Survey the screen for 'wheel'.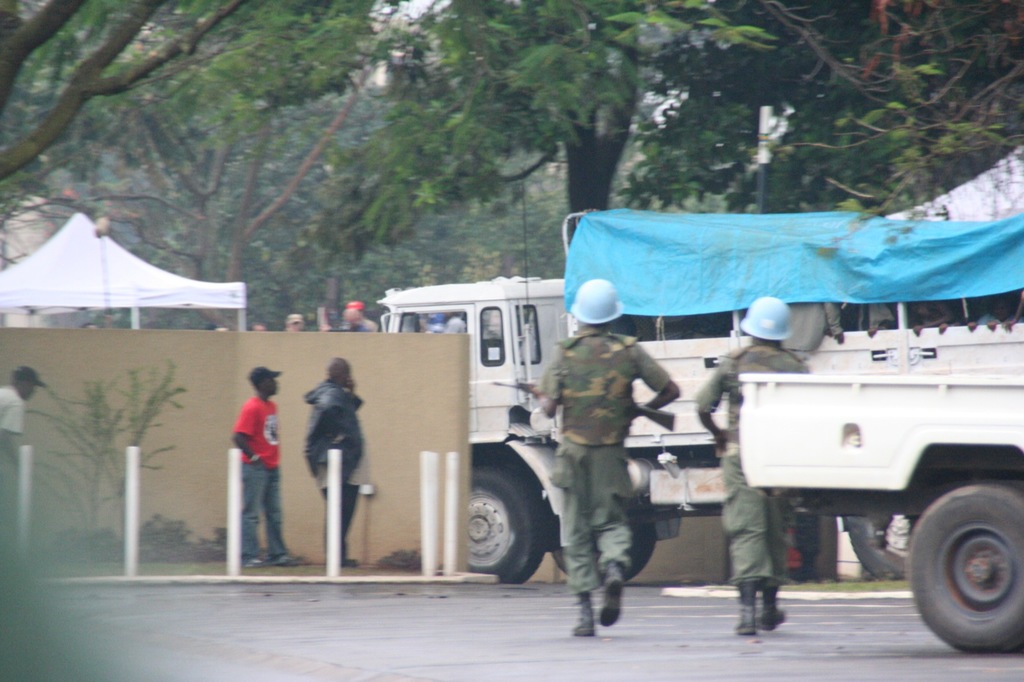
Survey found: 844:516:918:581.
